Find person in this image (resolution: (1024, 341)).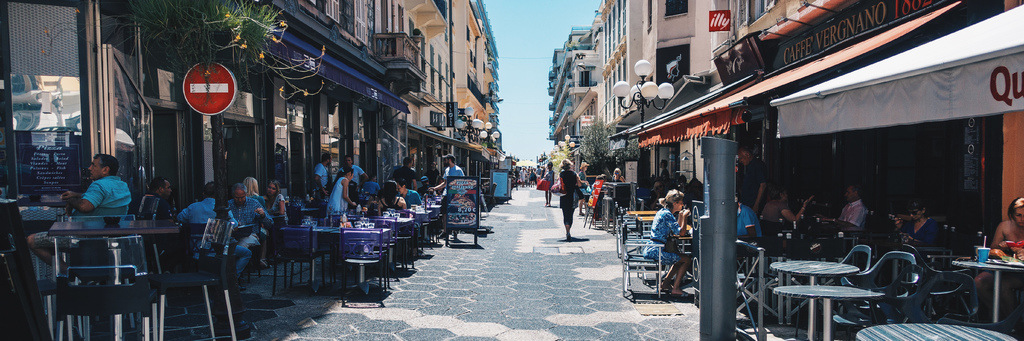
crop(895, 197, 940, 262).
